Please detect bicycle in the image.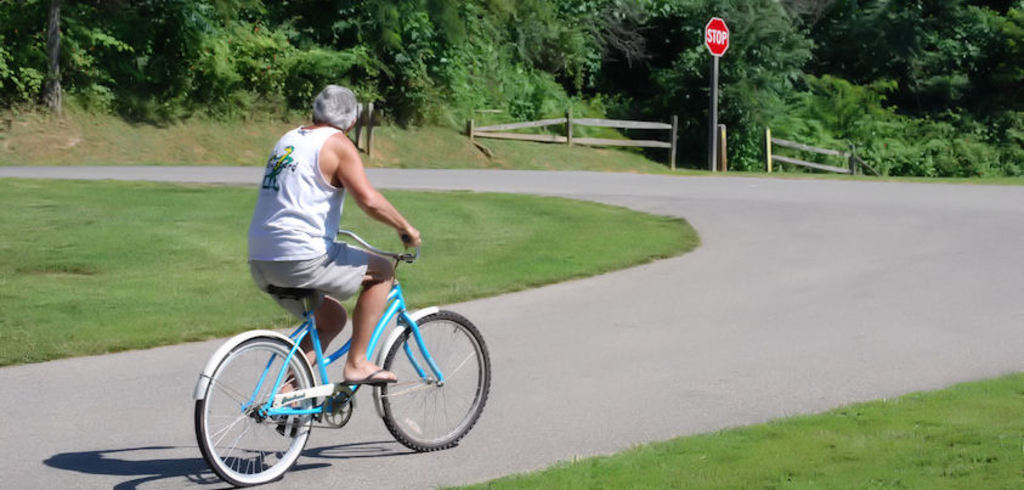
192,226,492,485.
